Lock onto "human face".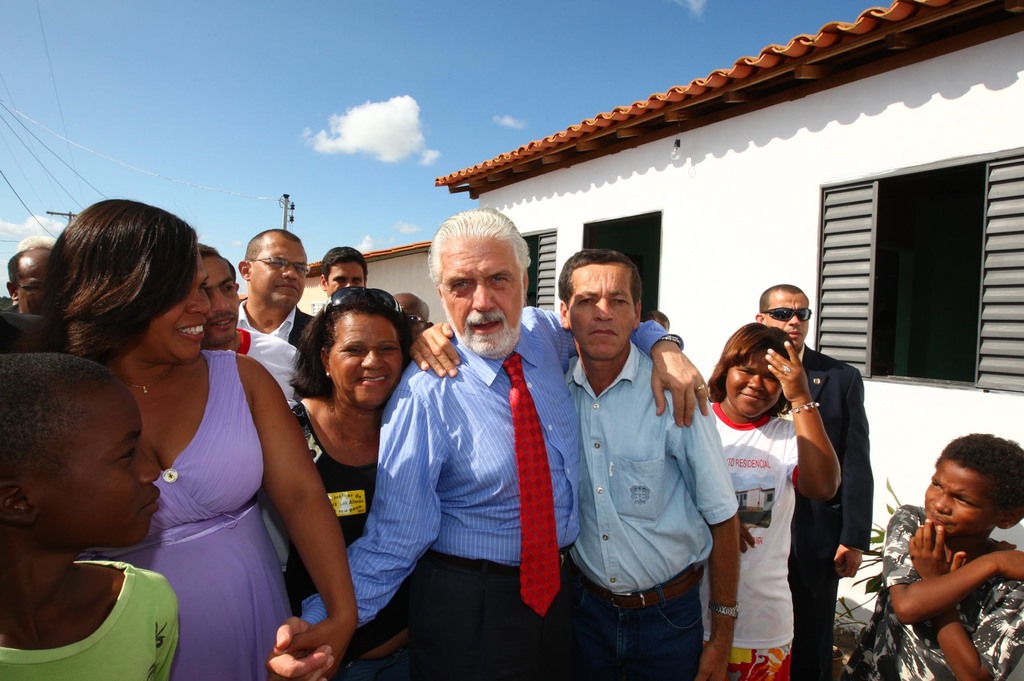
Locked: Rect(929, 462, 998, 541).
